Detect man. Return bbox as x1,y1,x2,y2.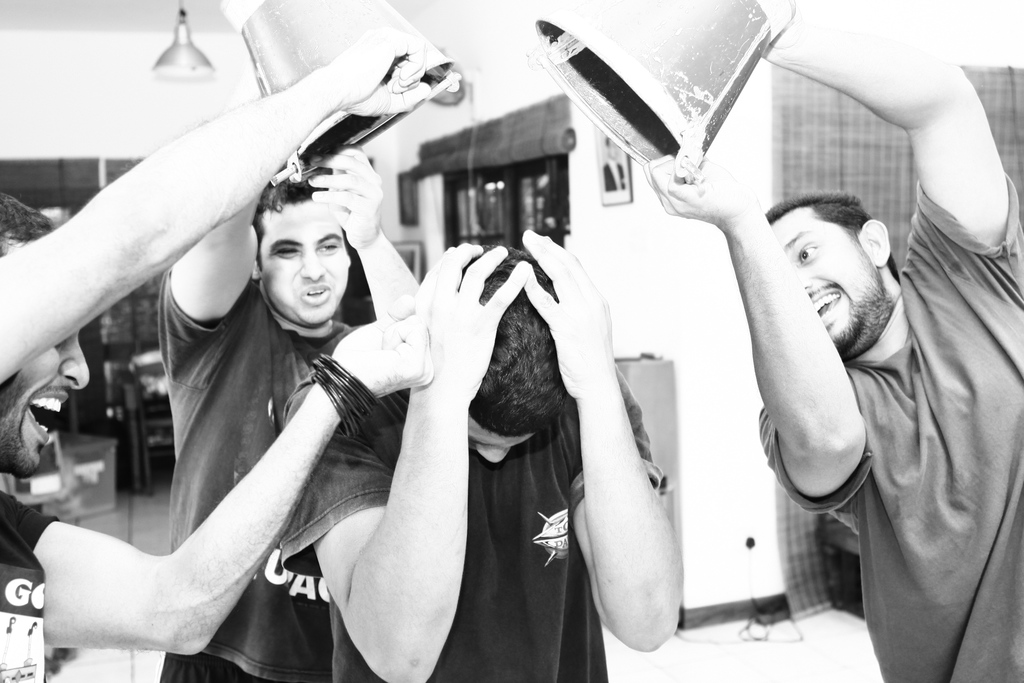
0,31,435,682.
